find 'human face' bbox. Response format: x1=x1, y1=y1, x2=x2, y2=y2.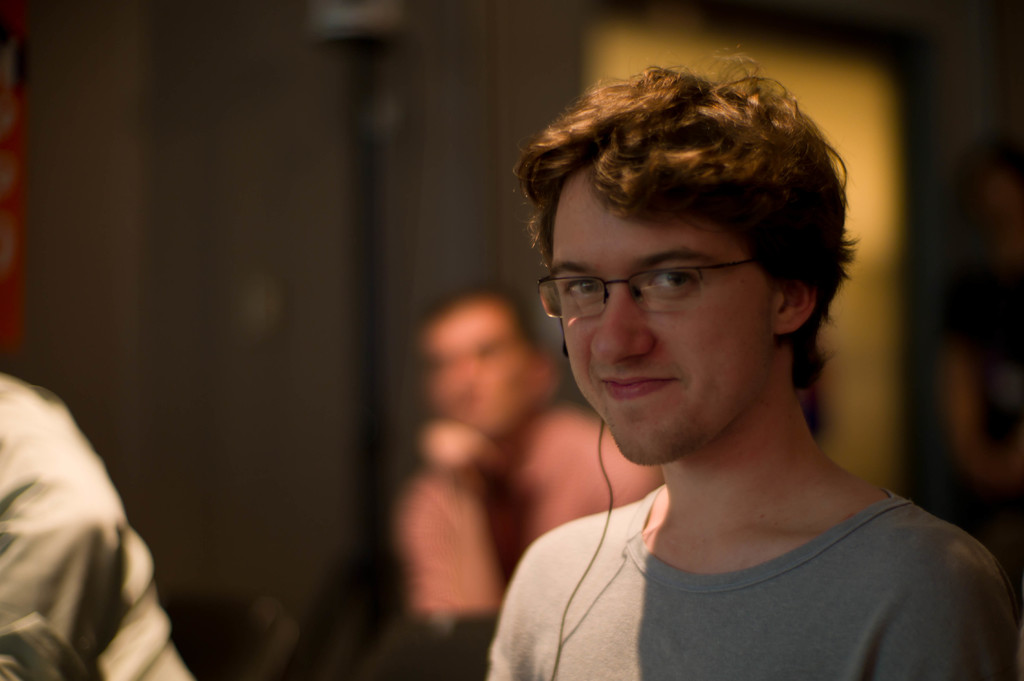
x1=422, y1=308, x2=531, y2=442.
